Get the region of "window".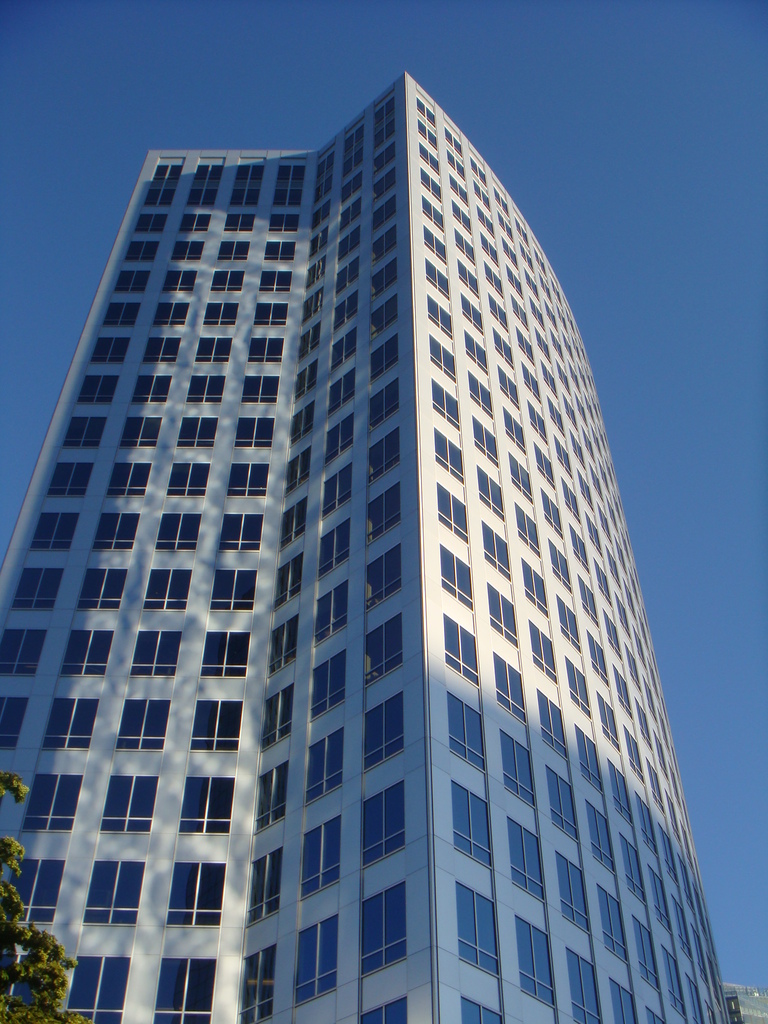
locate(61, 947, 130, 1019).
